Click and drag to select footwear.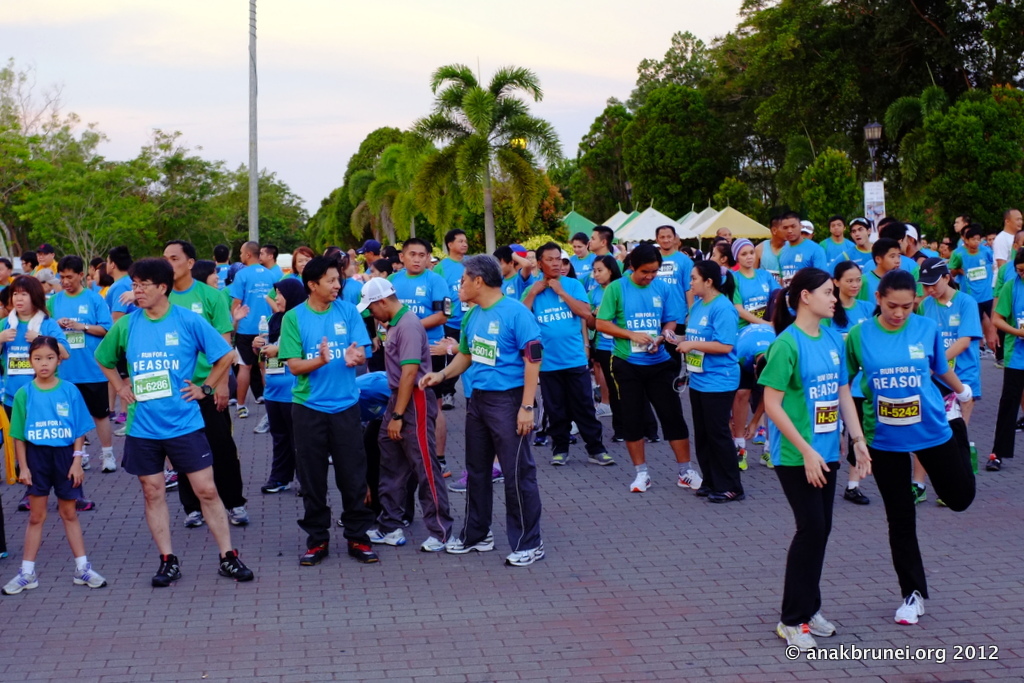
Selection: detection(440, 462, 453, 477).
